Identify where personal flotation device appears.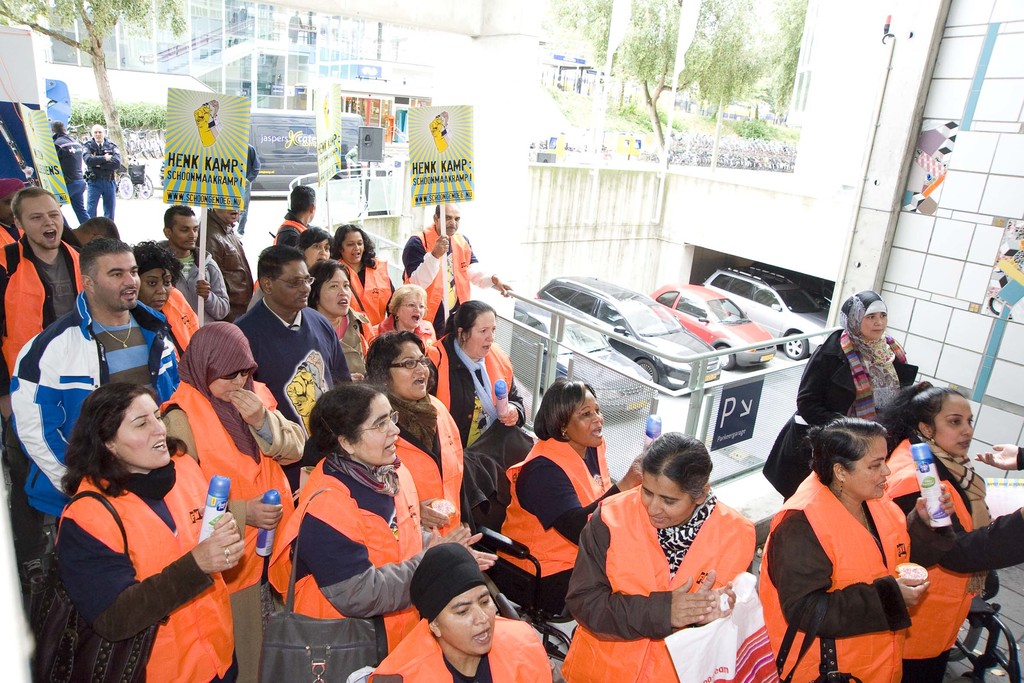
Appears at pyautogui.locateOnScreen(396, 233, 474, 327).
